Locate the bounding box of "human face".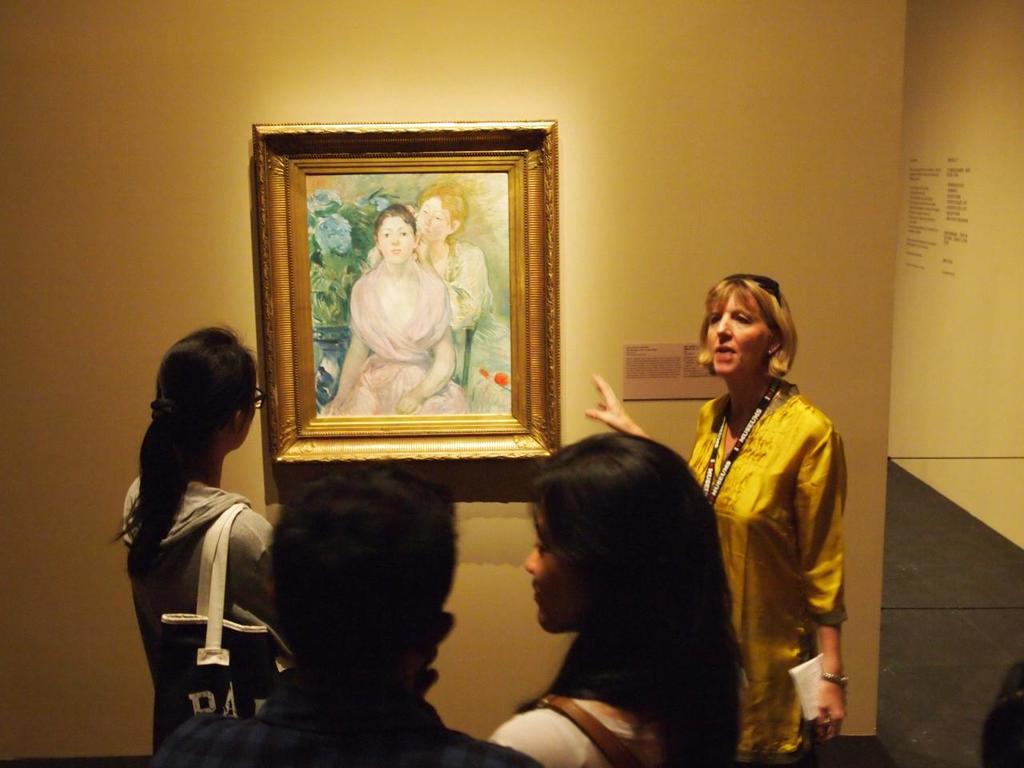
Bounding box: bbox=(704, 293, 773, 374).
